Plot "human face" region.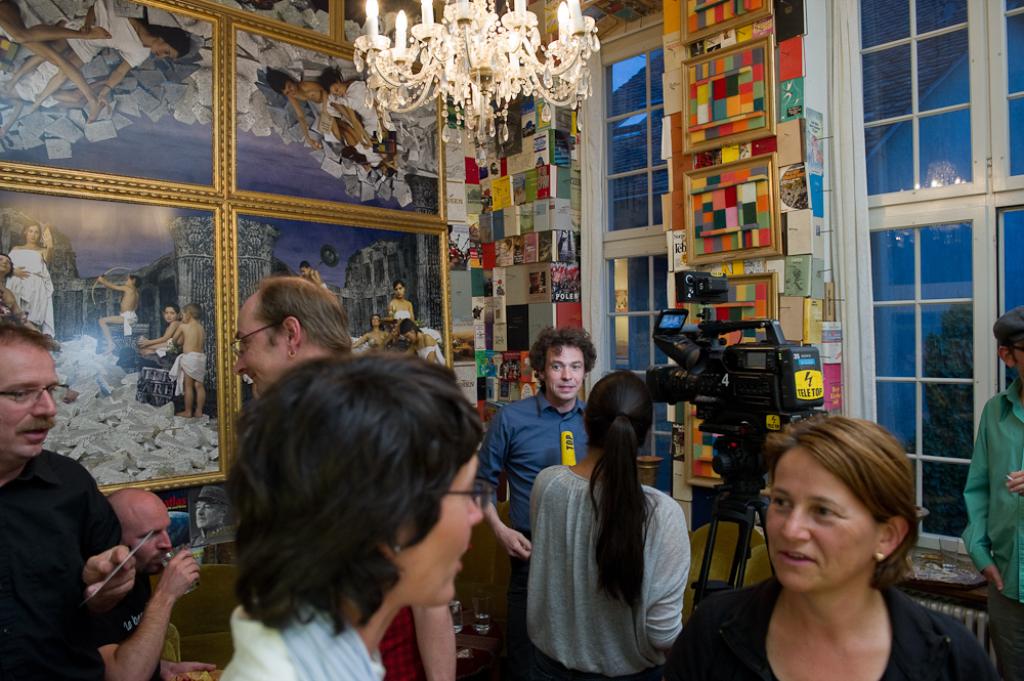
Plotted at crop(403, 330, 414, 343).
